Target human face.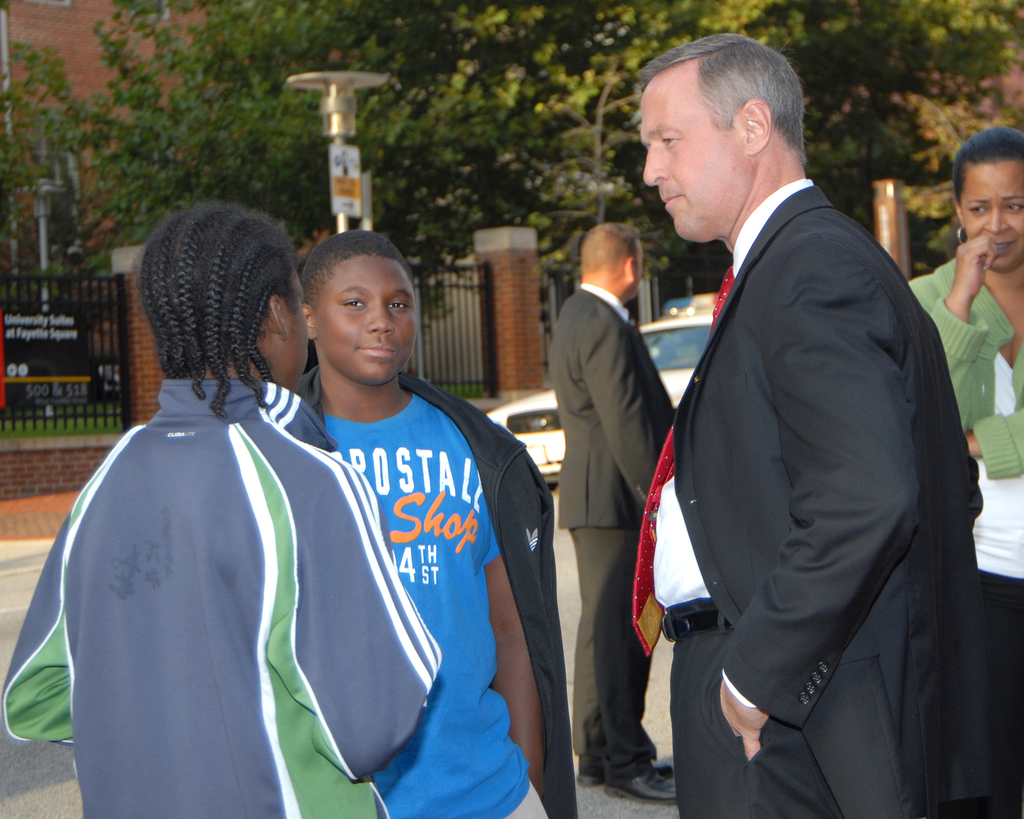
Target region: x1=638, y1=62, x2=744, y2=238.
